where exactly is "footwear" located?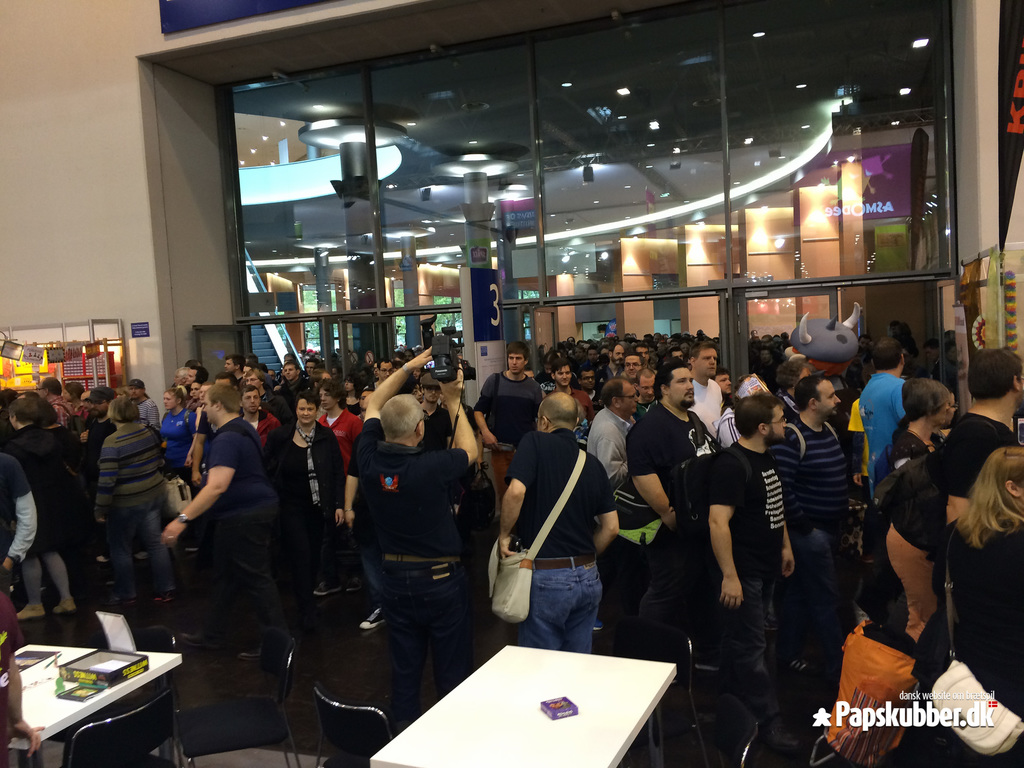
Its bounding box is 346,568,363,591.
